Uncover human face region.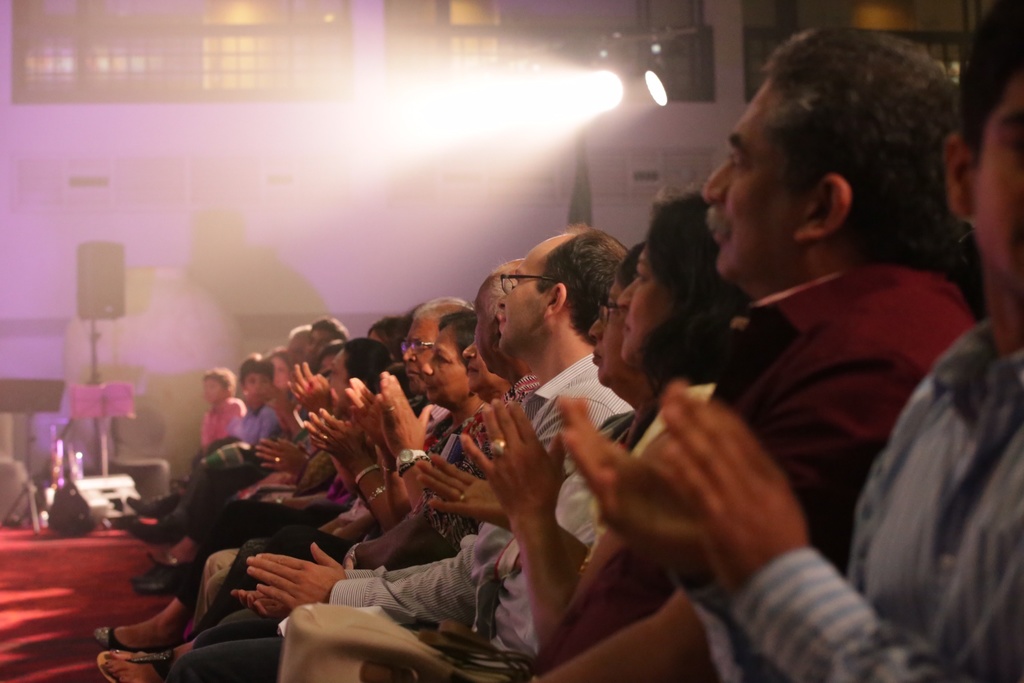
Uncovered: BBox(304, 331, 328, 365).
